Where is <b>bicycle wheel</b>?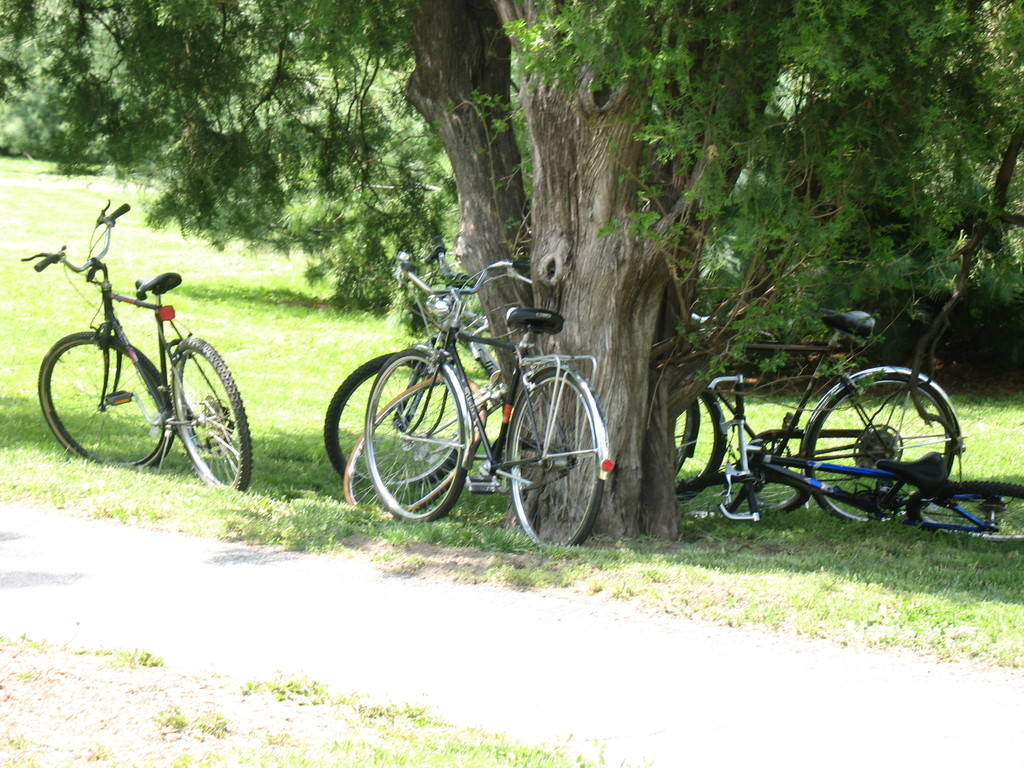
left=33, top=331, right=174, bottom=477.
